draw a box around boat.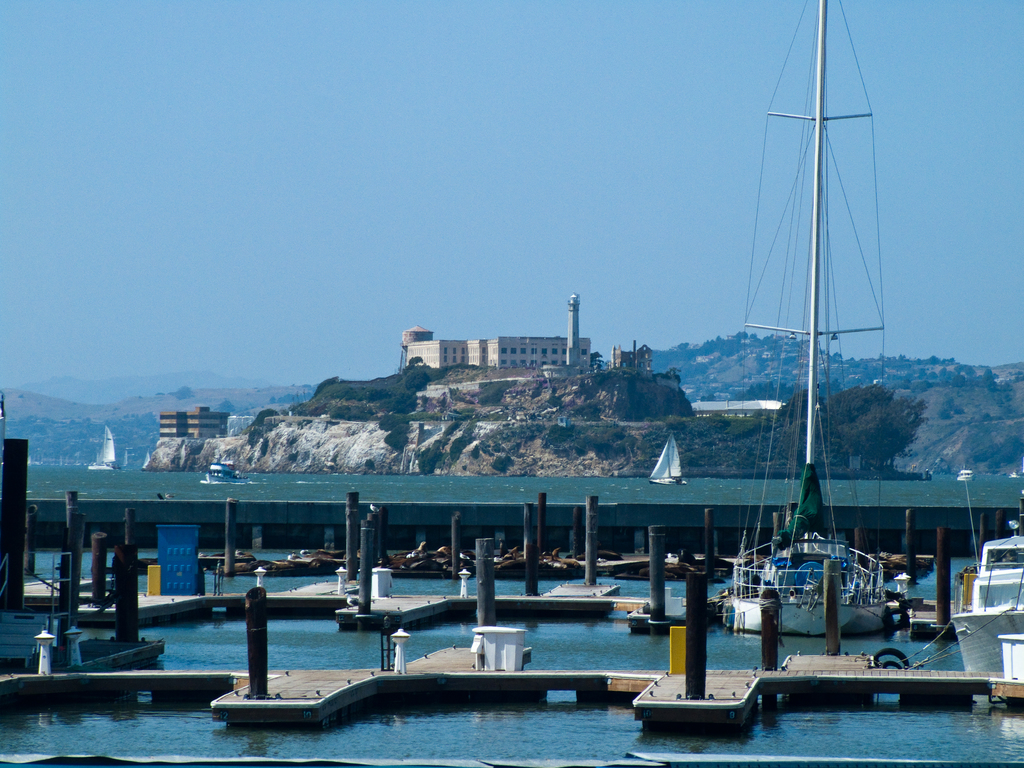
x1=203, y1=457, x2=239, y2=482.
